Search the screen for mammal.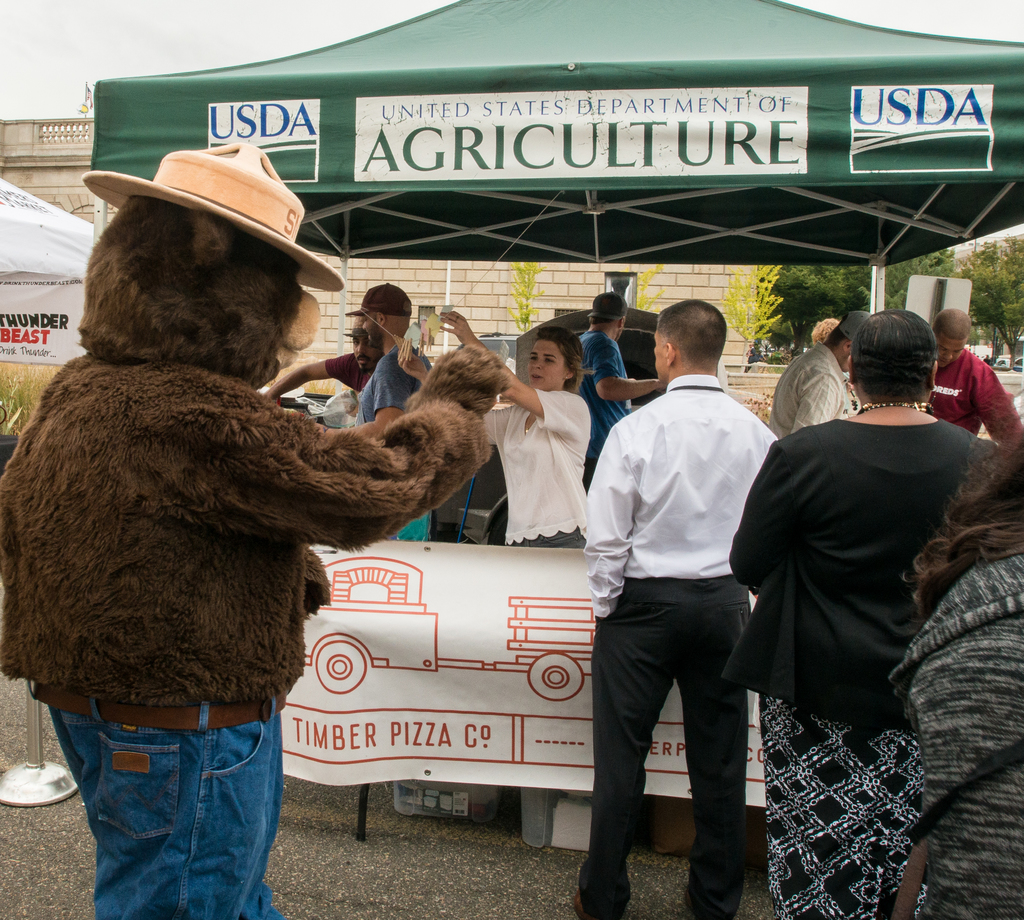
Found at box=[578, 293, 666, 487].
